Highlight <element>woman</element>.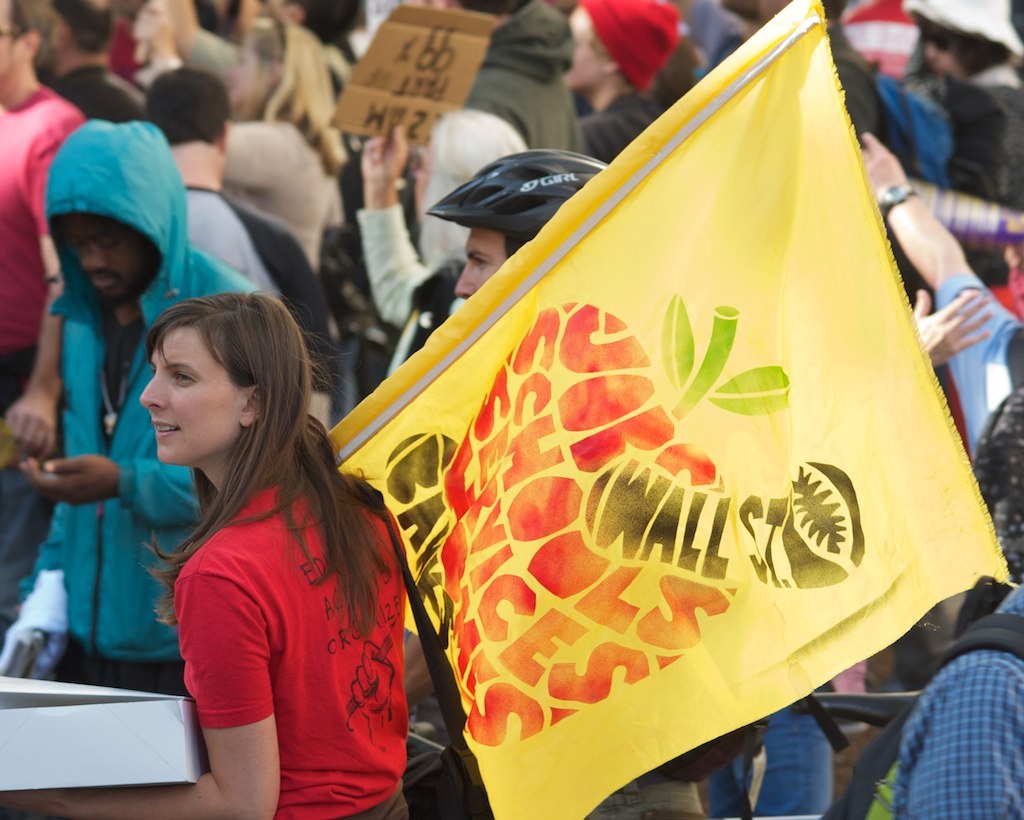
Highlighted region: box(114, 254, 437, 819).
